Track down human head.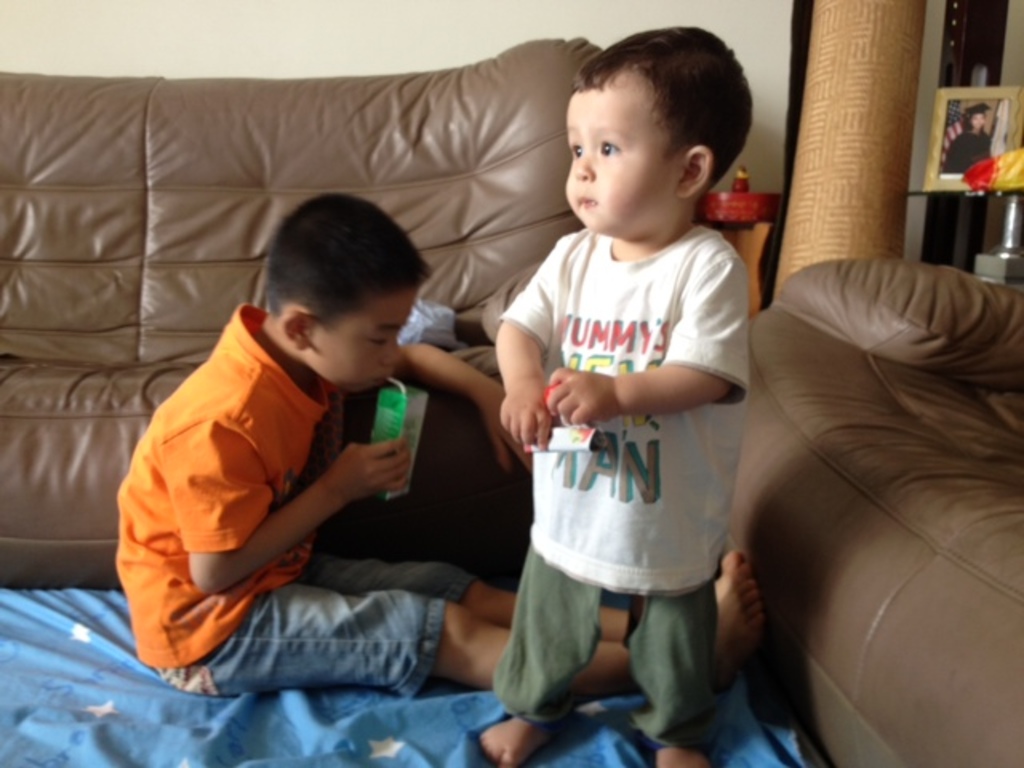
Tracked to [970, 109, 989, 128].
